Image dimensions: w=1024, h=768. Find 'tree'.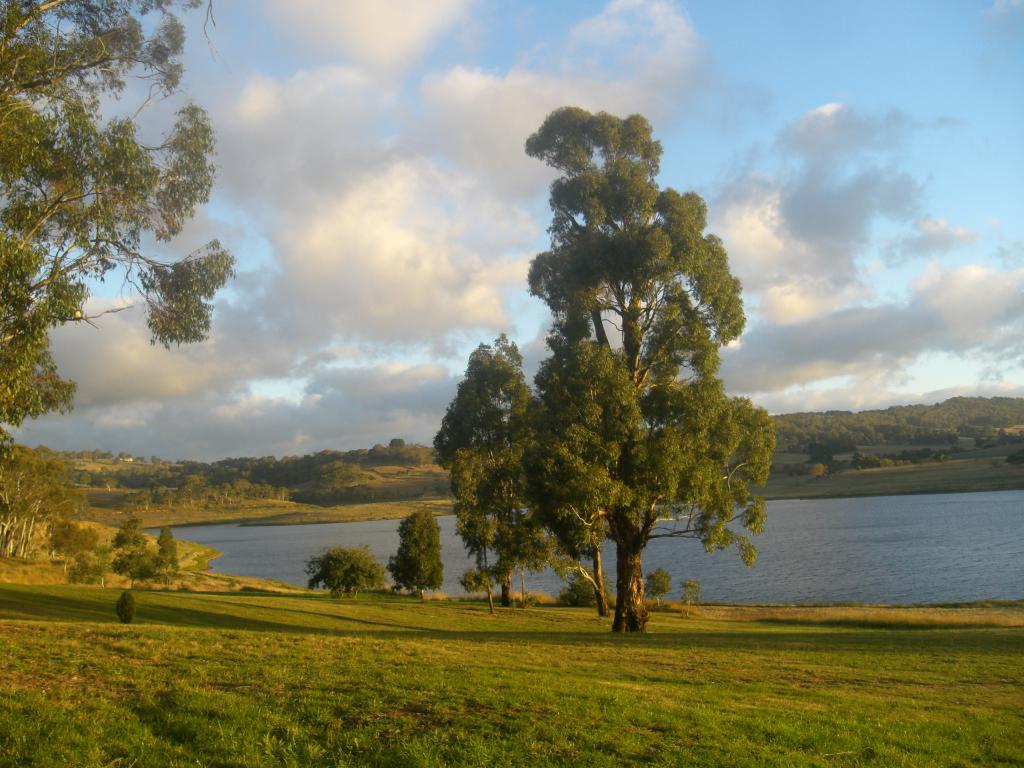
bbox(120, 594, 140, 624).
